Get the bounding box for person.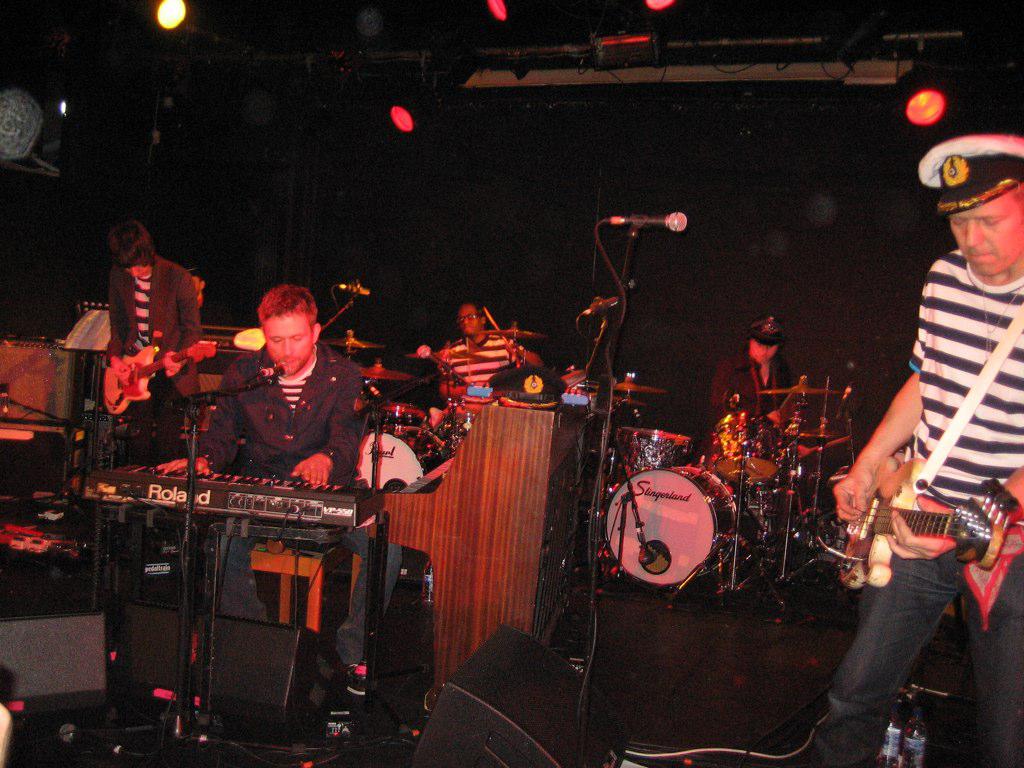
(708,314,795,434).
